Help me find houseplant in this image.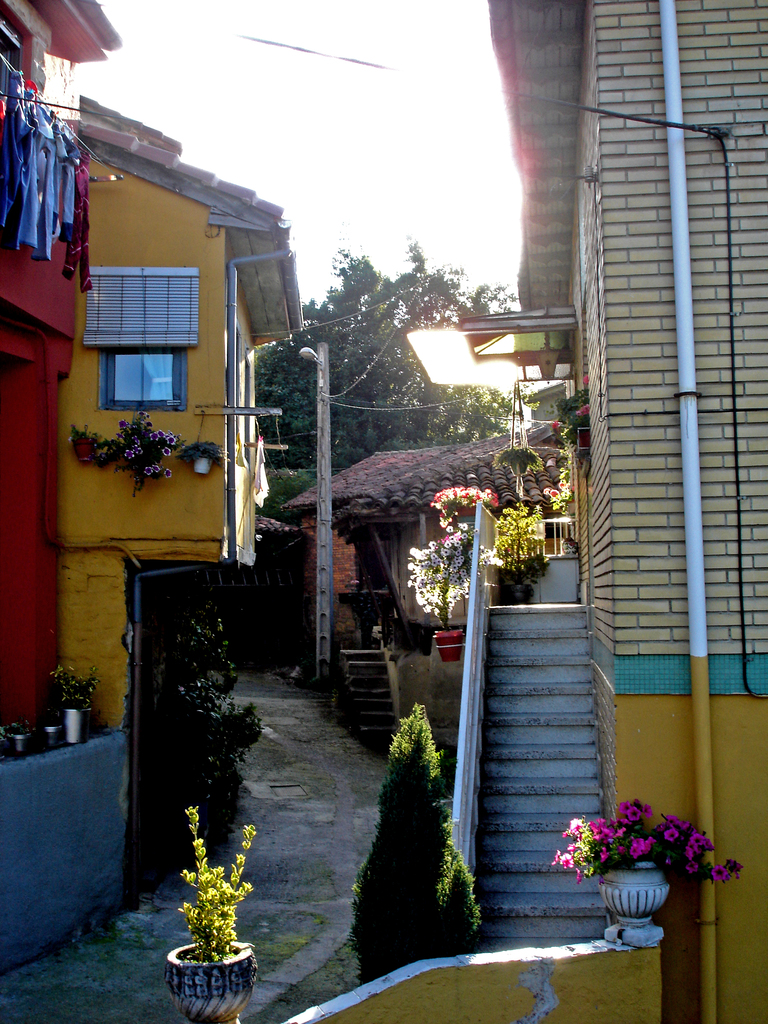
Found it: bbox=[177, 438, 226, 481].
